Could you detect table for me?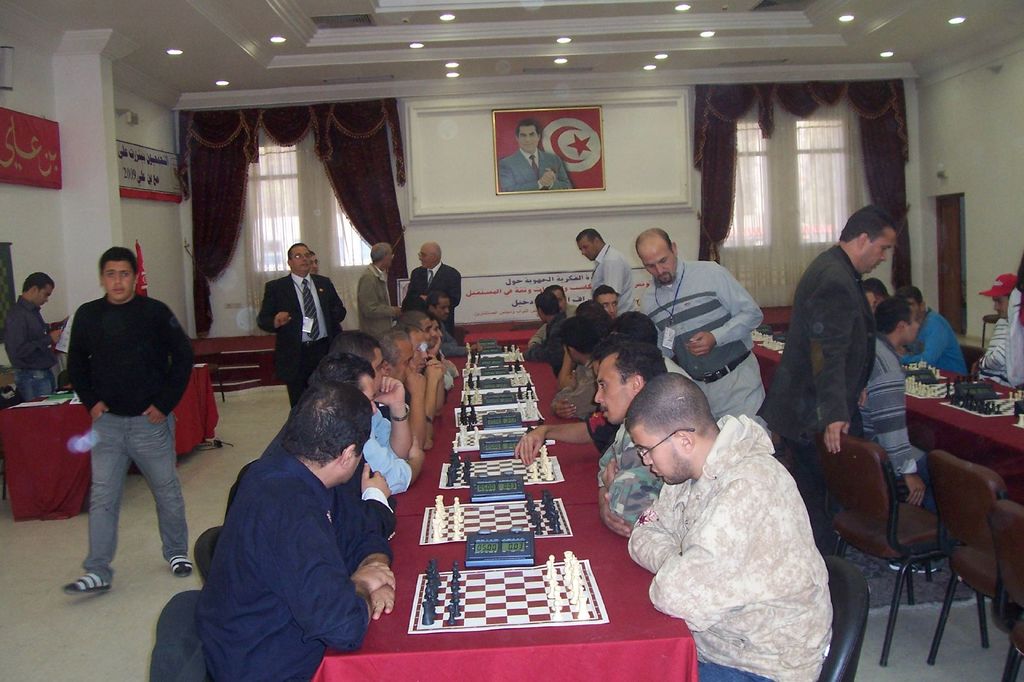
Detection result: (756, 322, 1023, 506).
